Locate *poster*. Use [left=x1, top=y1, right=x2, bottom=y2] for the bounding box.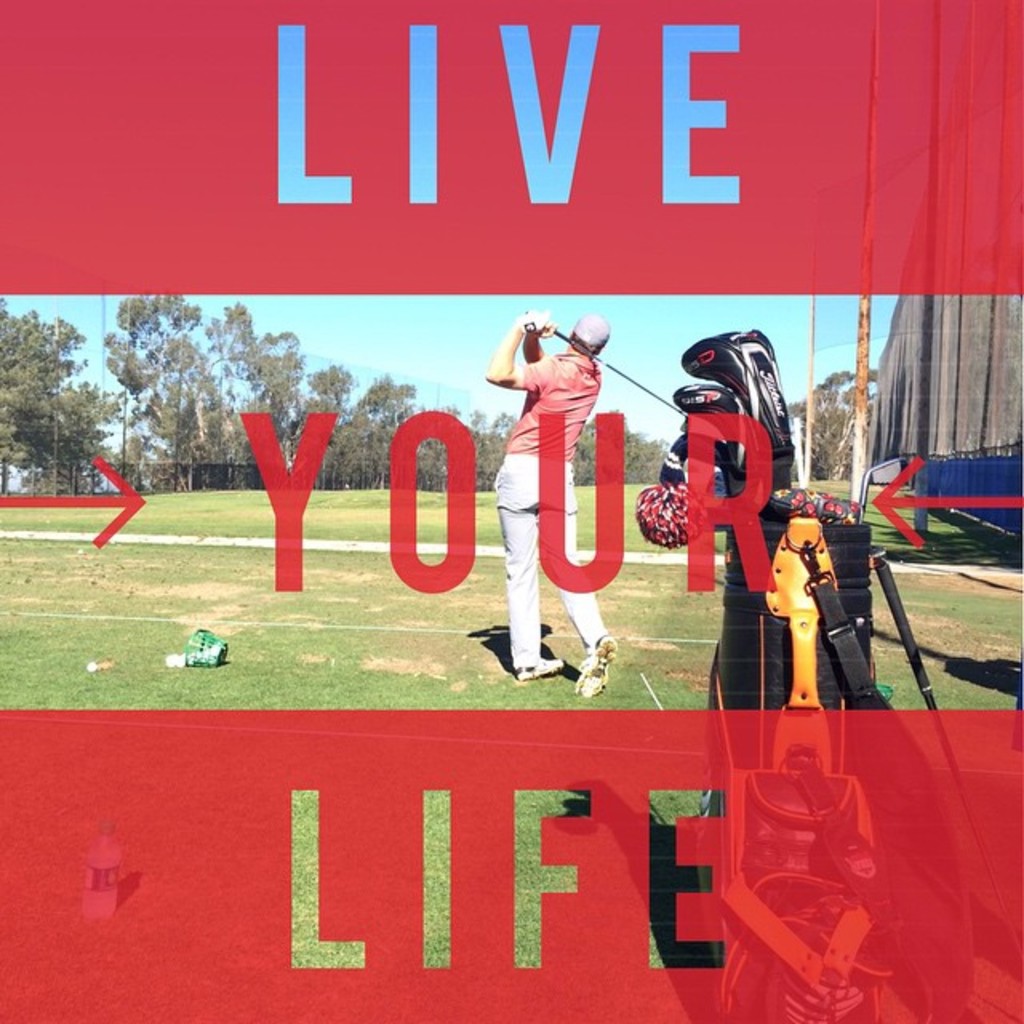
[left=0, top=0, right=1022, bottom=1022].
